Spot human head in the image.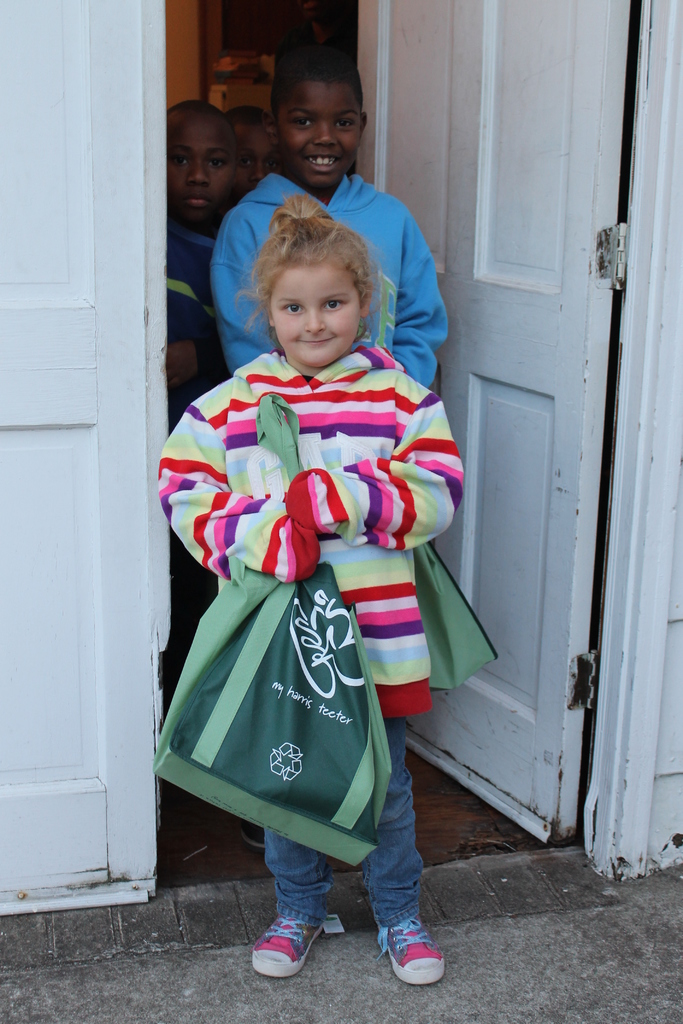
human head found at bbox(160, 99, 246, 214).
